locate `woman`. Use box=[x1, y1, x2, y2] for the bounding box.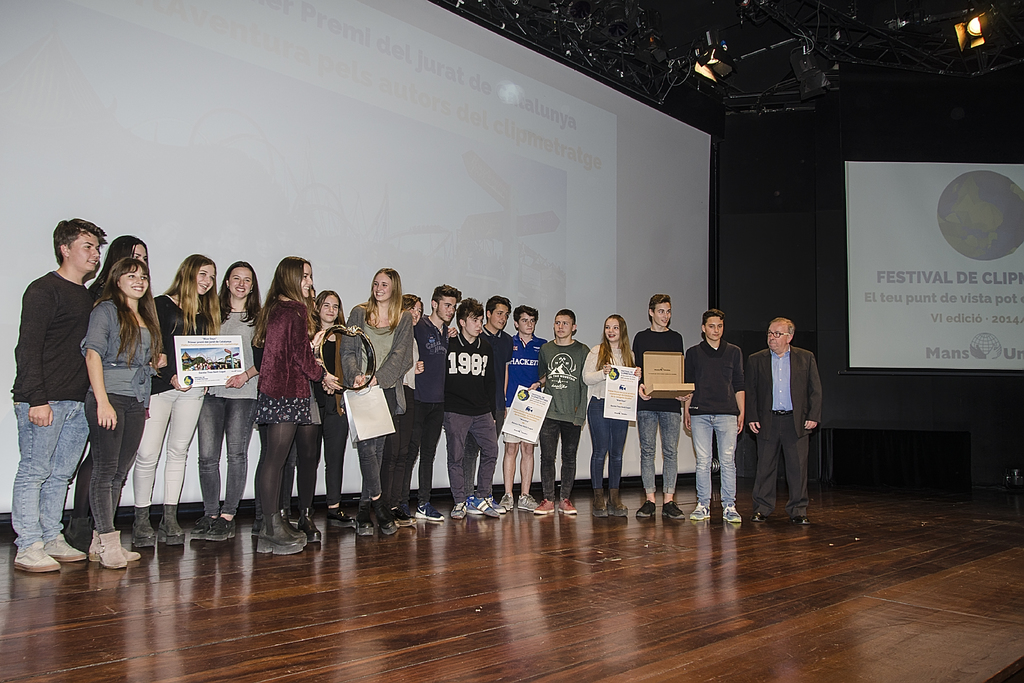
box=[298, 289, 355, 538].
